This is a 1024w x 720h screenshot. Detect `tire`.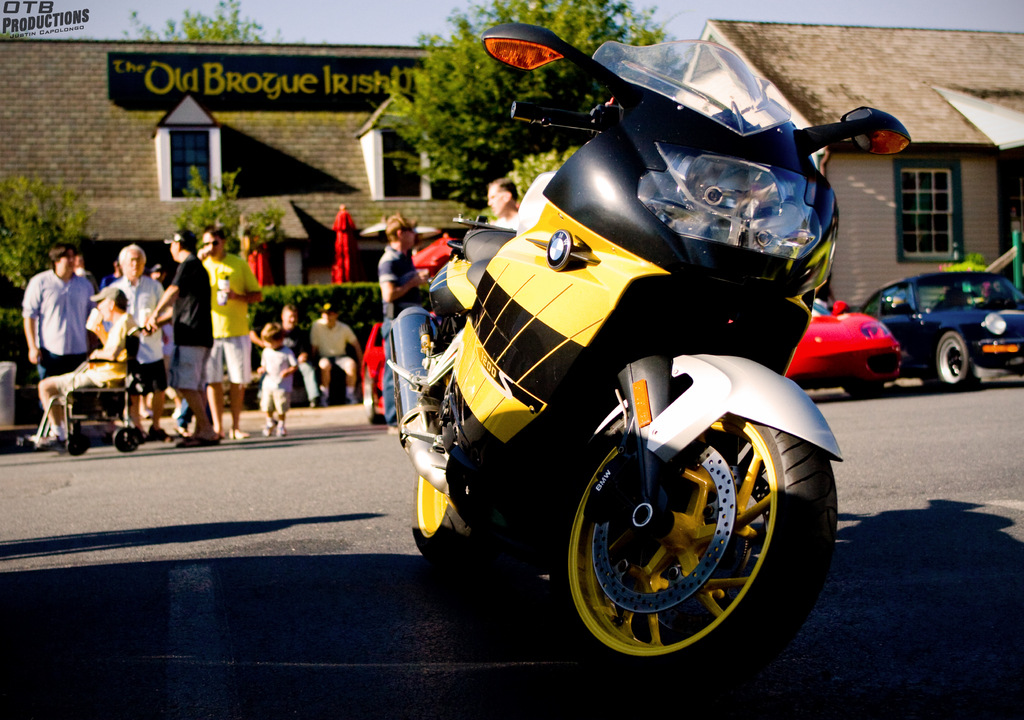
x1=915 y1=327 x2=986 y2=398.
